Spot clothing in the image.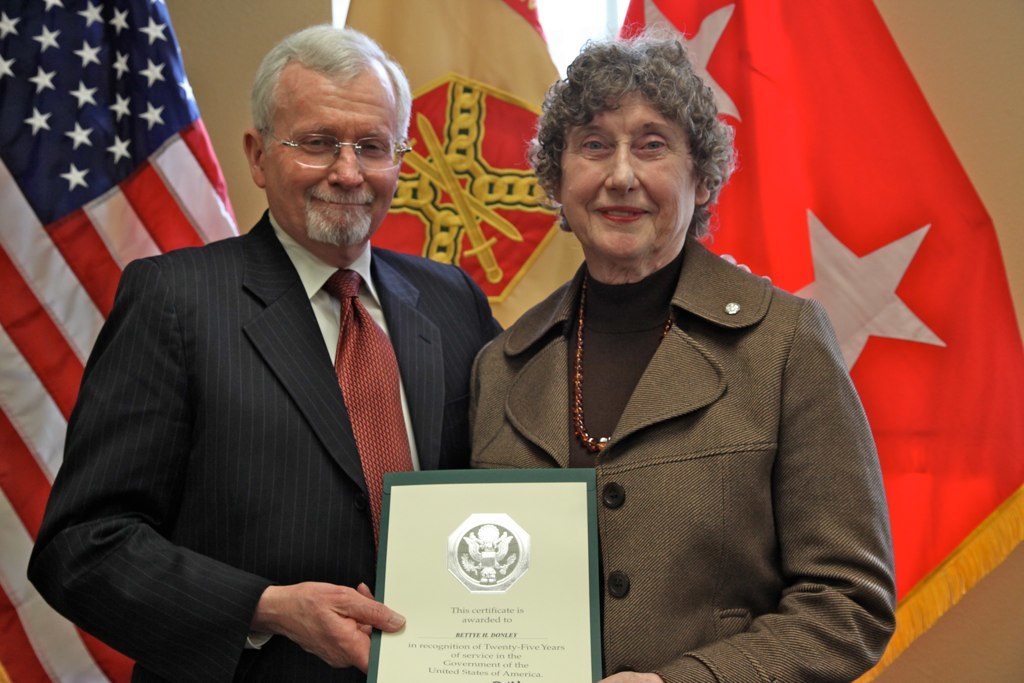
clothing found at 28, 211, 507, 682.
